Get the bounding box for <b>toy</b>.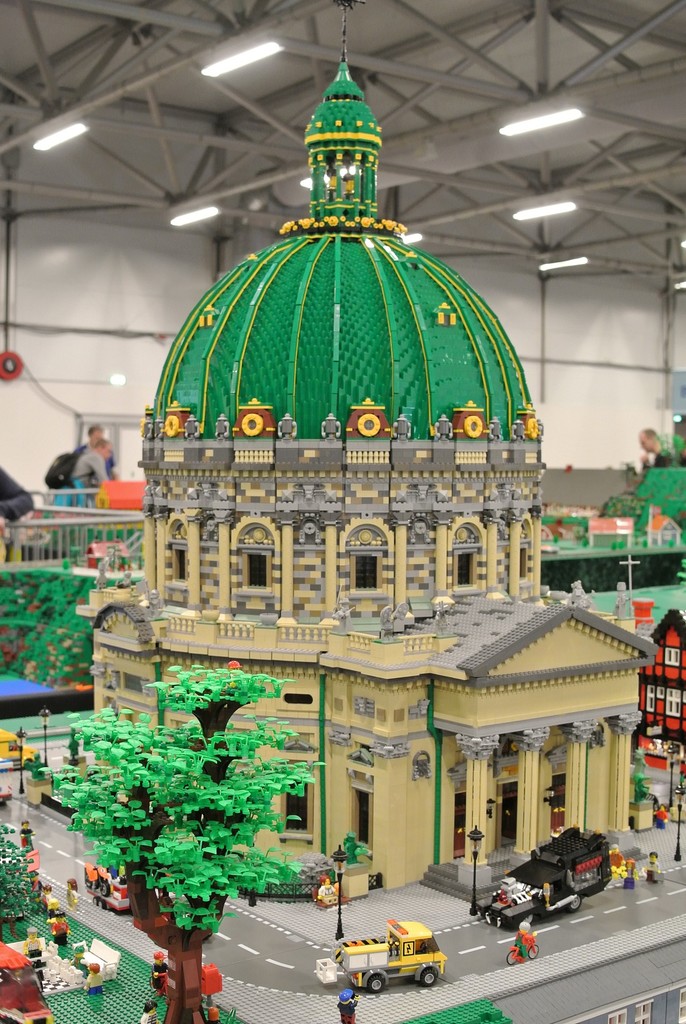
[637,848,658,886].
